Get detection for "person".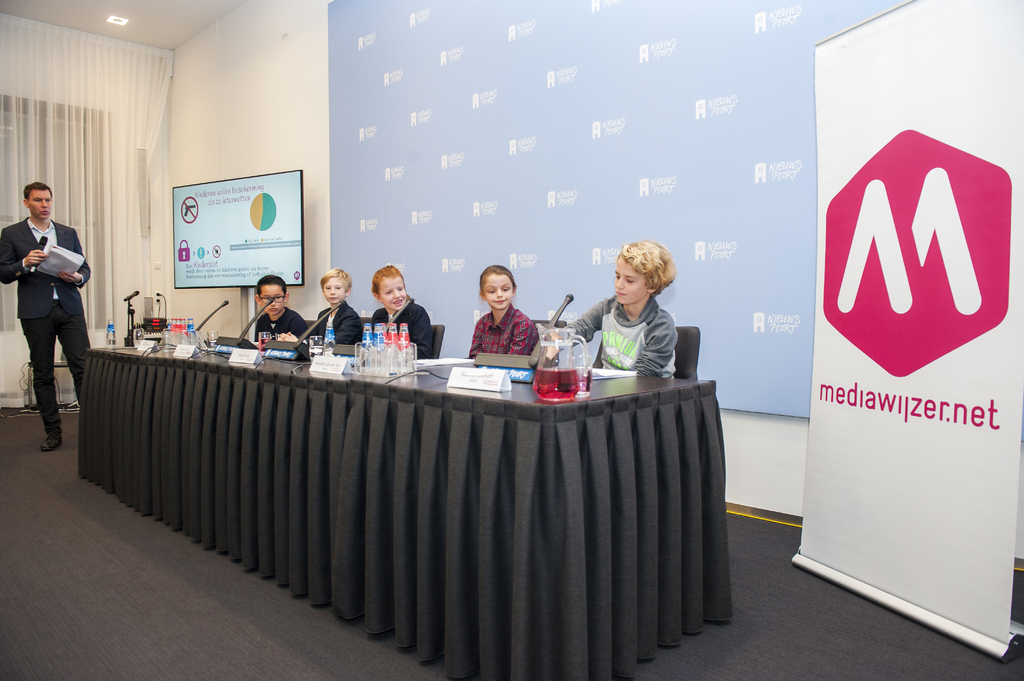
Detection: <region>255, 273, 307, 343</region>.
